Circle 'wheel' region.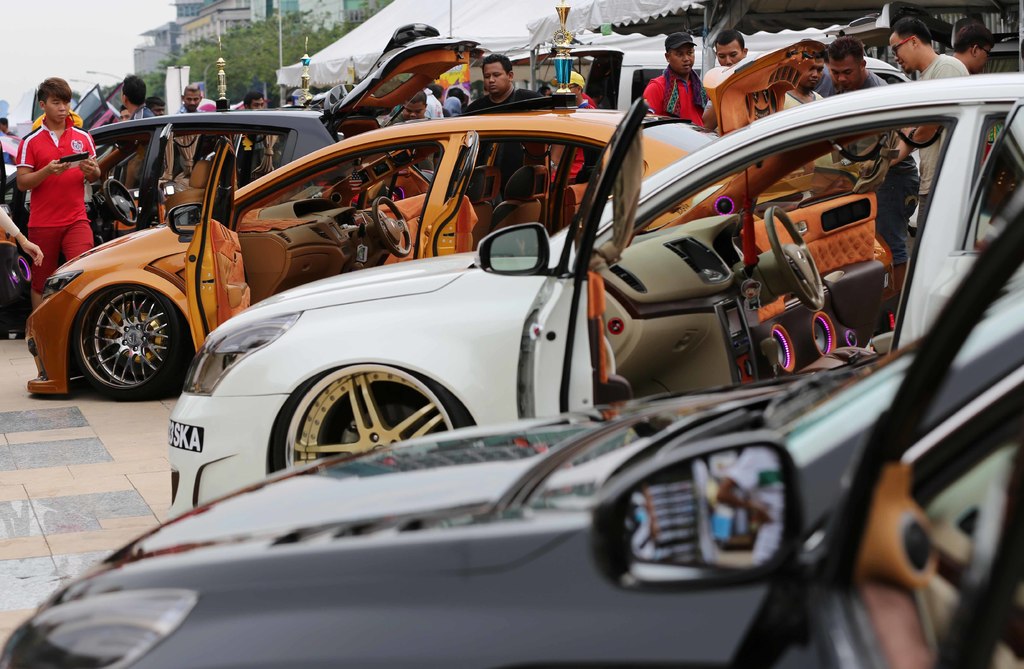
Region: left=764, top=206, right=823, bottom=314.
